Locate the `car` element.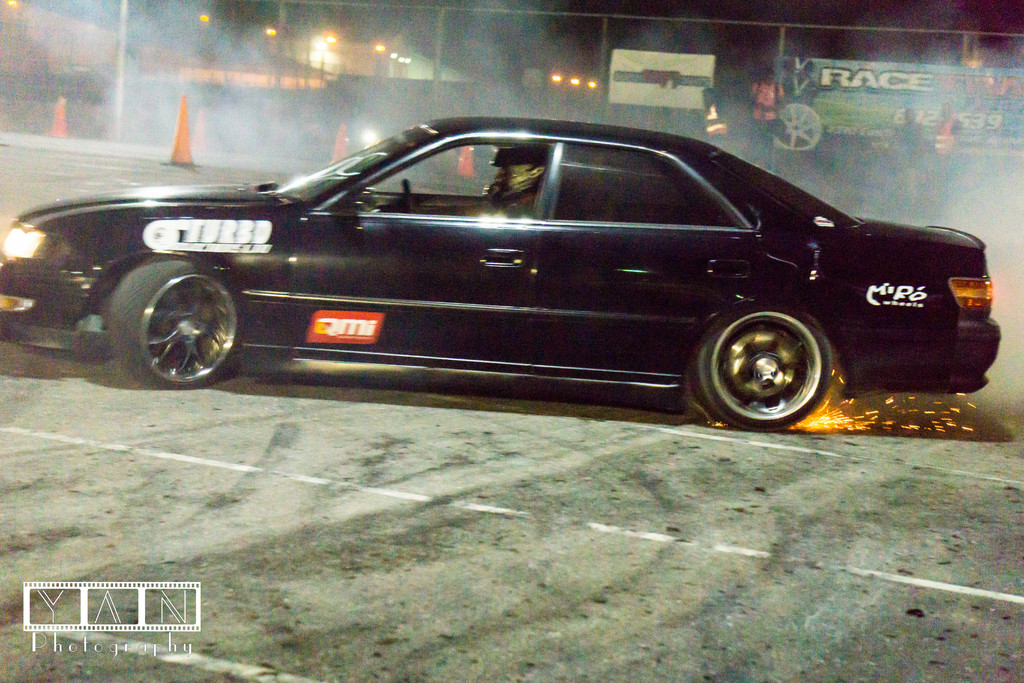
Element bbox: box=[0, 110, 1002, 431].
